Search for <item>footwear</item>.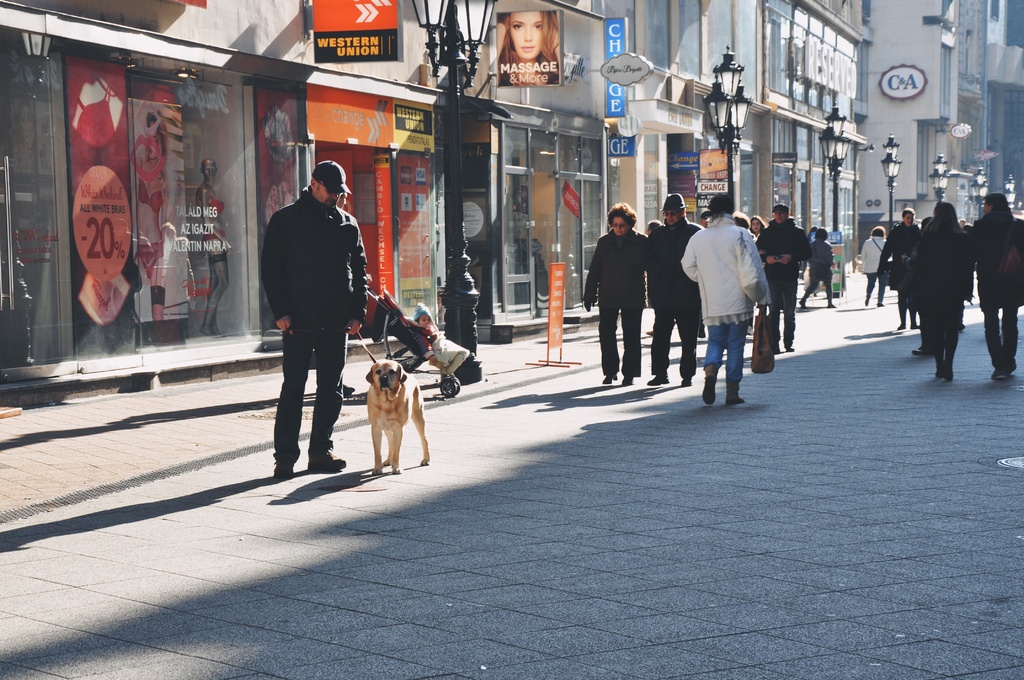
Found at <bbox>911, 342, 927, 357</bbox>.
